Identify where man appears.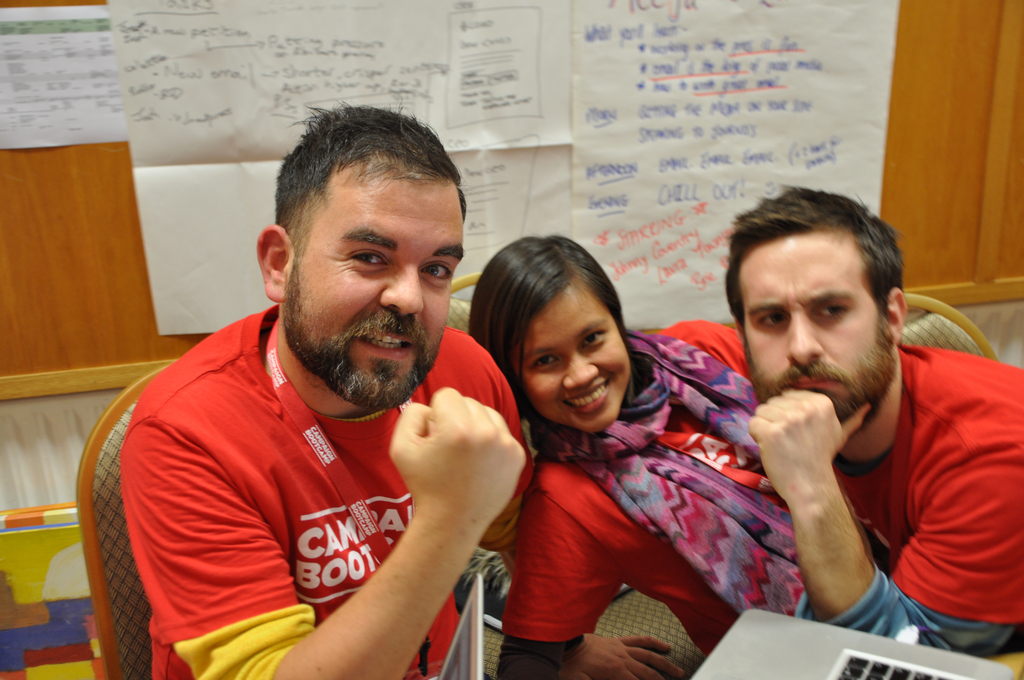
Appears at (x1=86, y1=125, x2=578, y2=679).
